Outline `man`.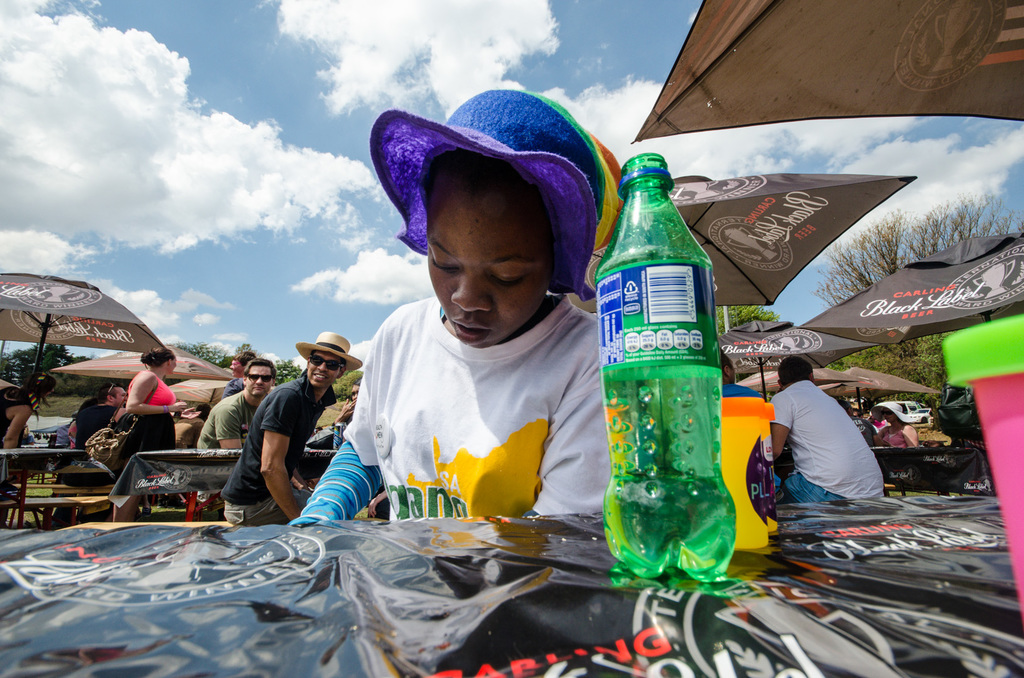
Outline: bbox=[764, 355, 887, 528].
